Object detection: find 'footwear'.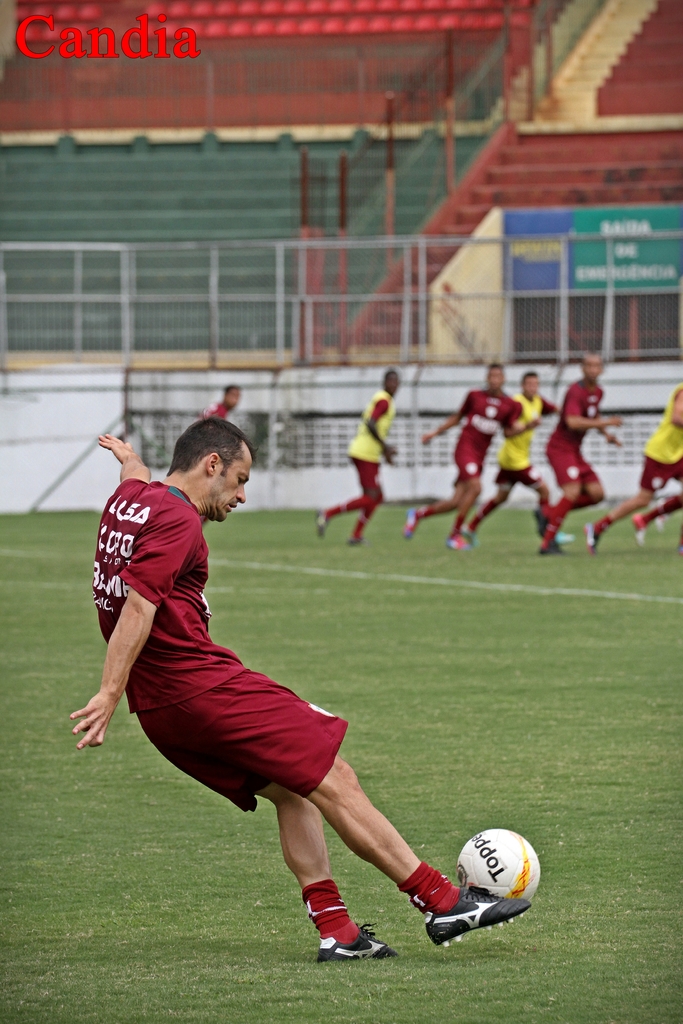
[400, 502, 422, 538].
